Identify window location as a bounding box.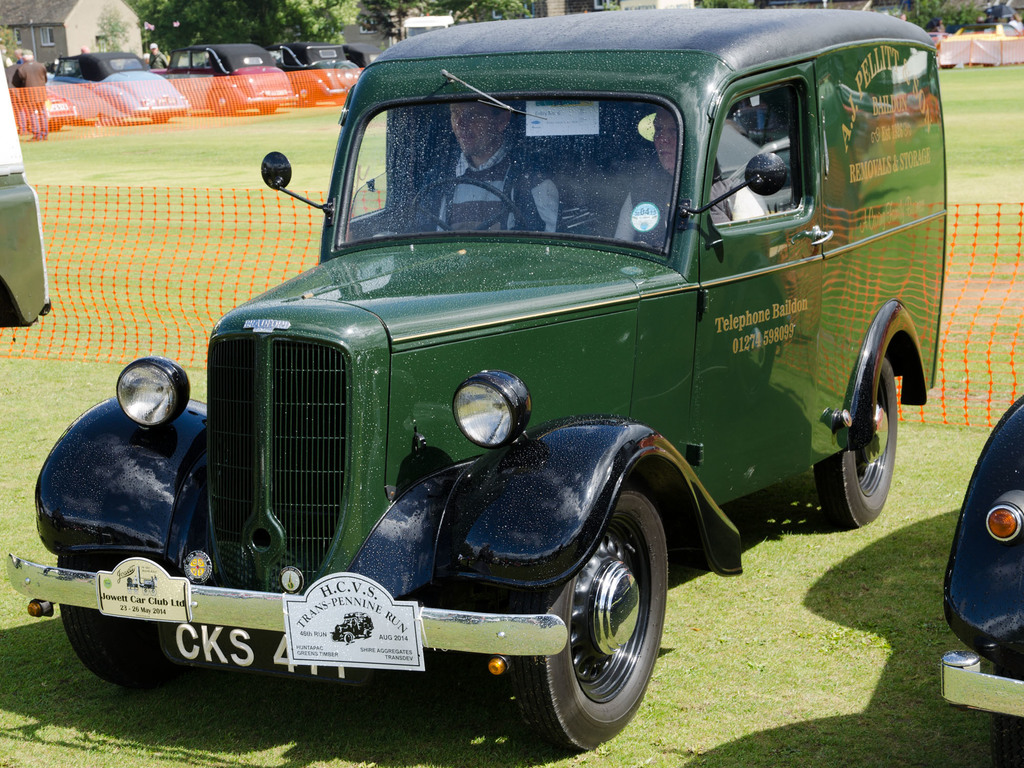
(703, 76, 813, 233).
